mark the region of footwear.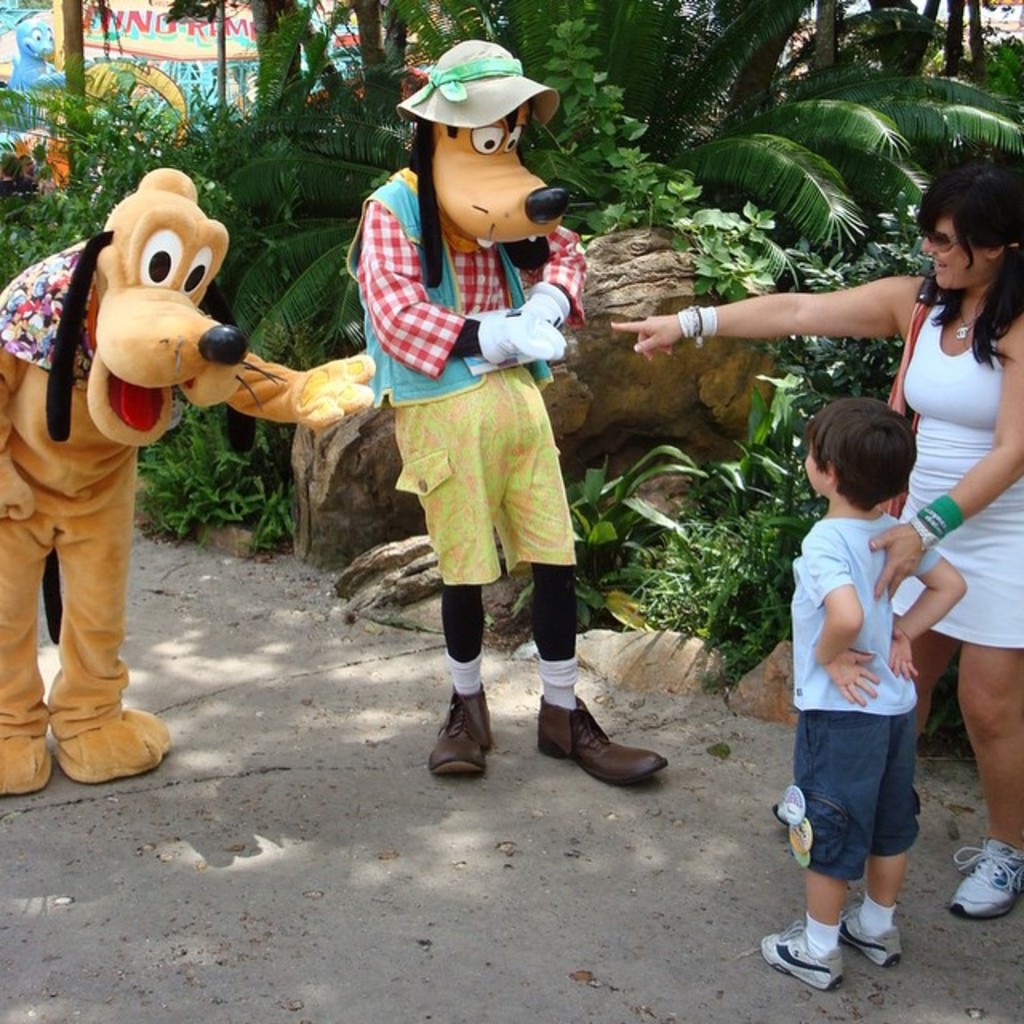
Region: l=954, t=832, r=1022, b=917.
